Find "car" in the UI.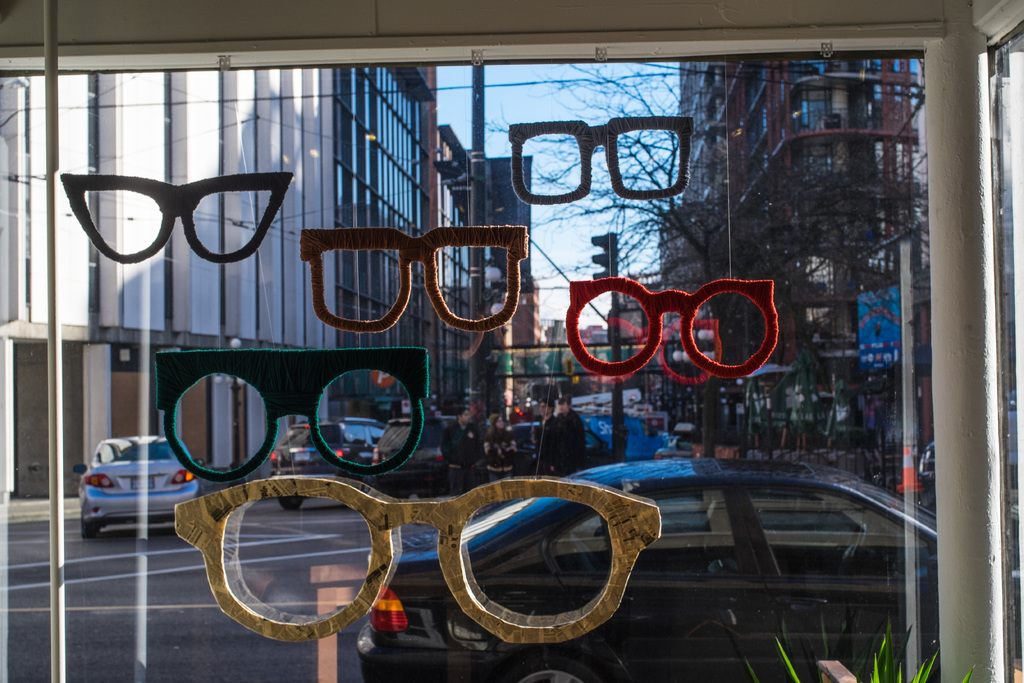
UI element at [x1=352, y1=447, x2=1023, y2=682].
